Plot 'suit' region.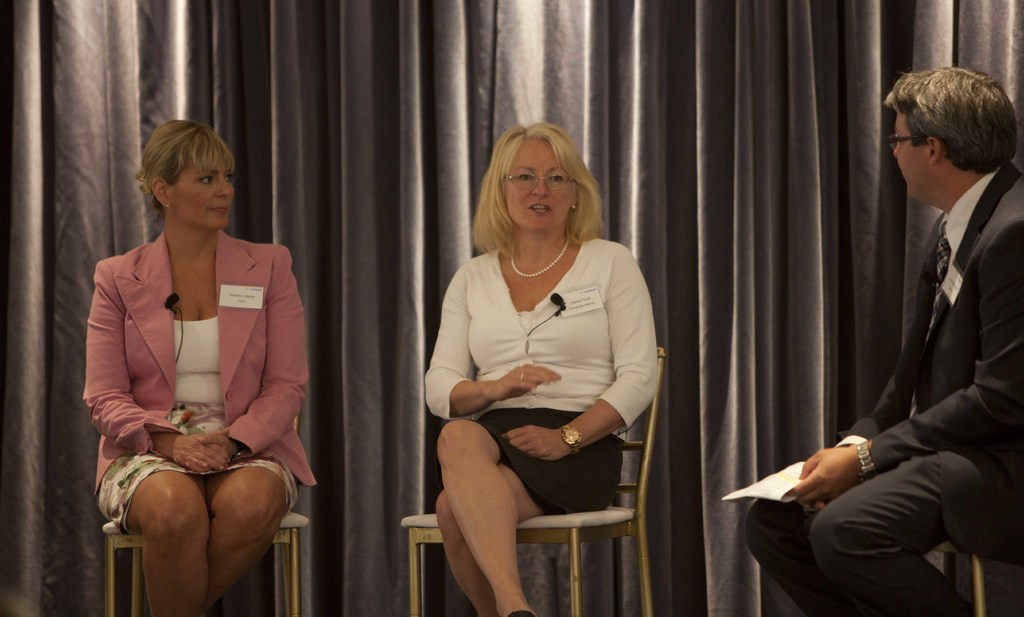
Plotted at locate(746, 159, 1022, 616).
